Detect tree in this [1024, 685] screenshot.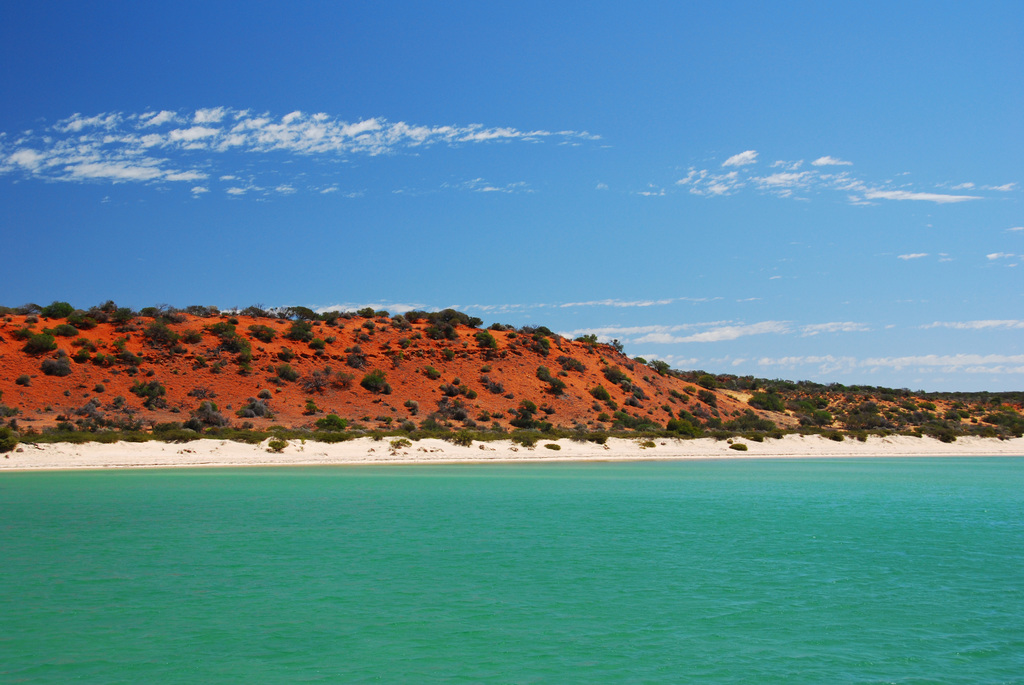
Detection: 344 354 364 374.
